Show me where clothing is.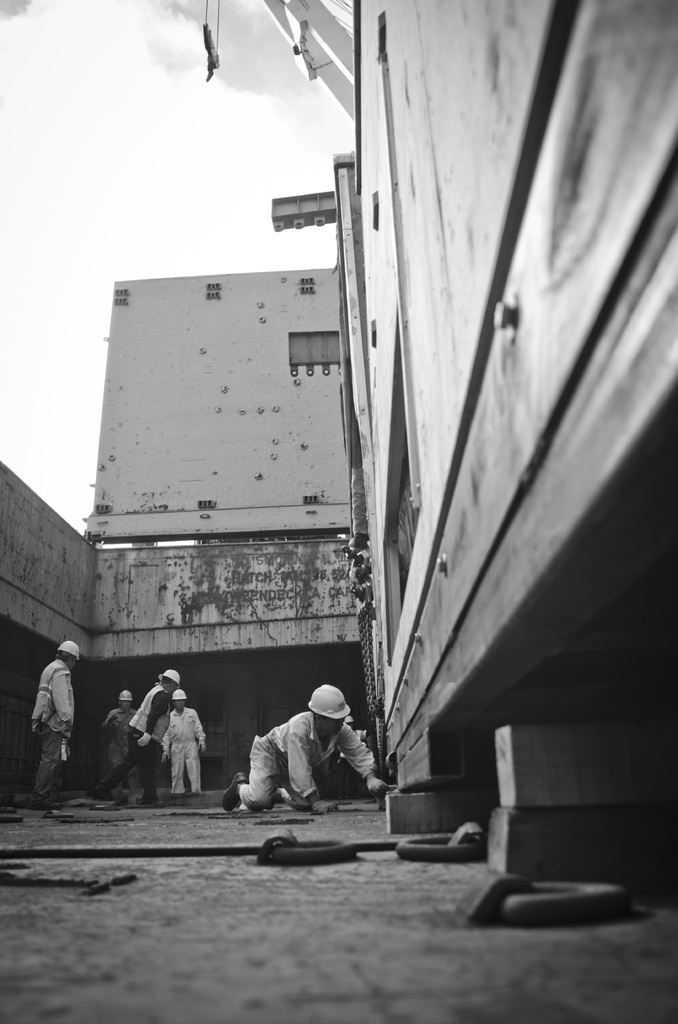
clothing is at 235, 708, 375, 815.
